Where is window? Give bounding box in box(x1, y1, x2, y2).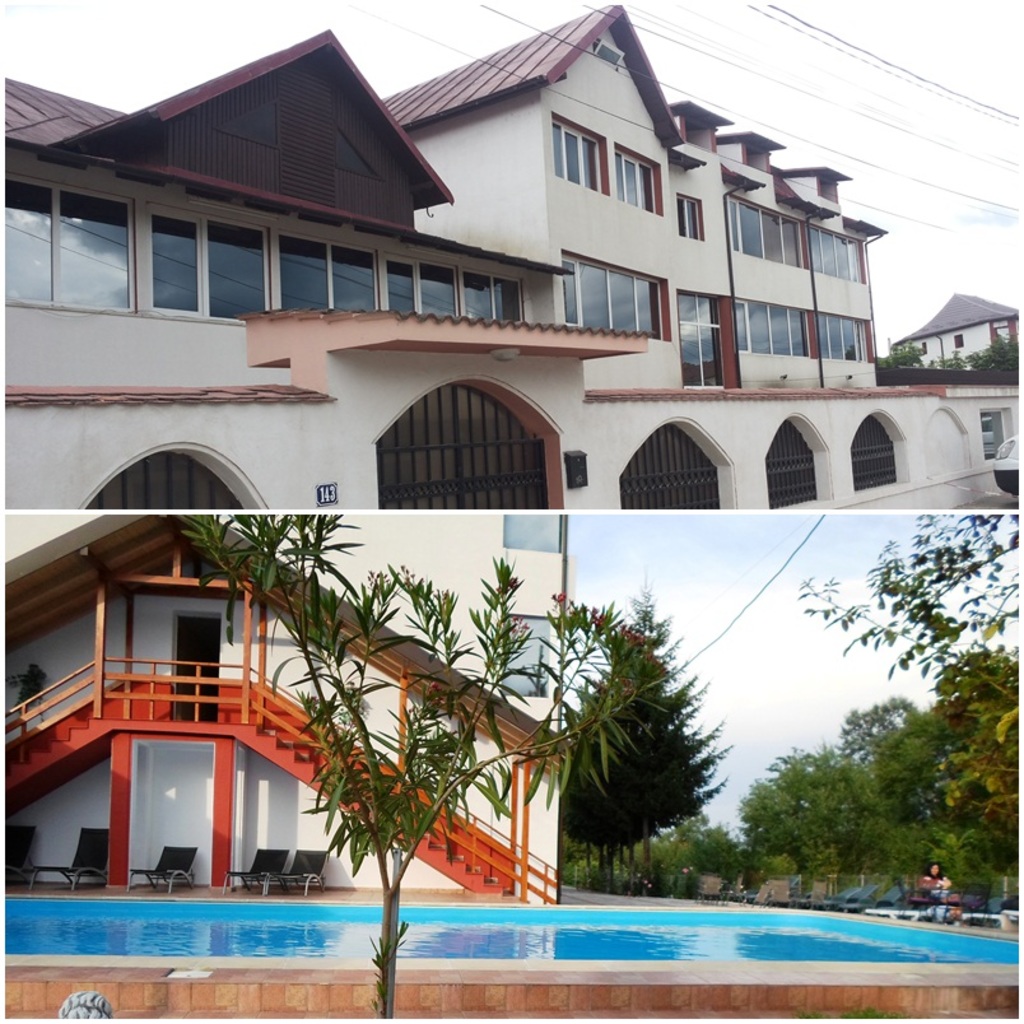
box(6, 180, 136, 306).
